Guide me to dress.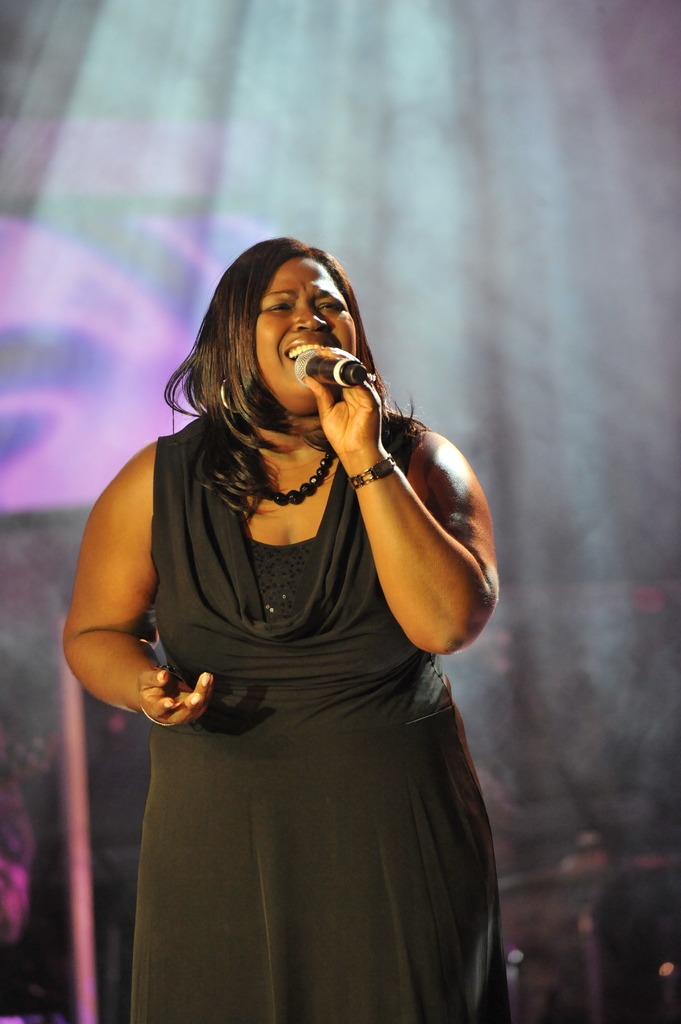
Guidance: [x1=114, y1=384, x2=479, y2=984].
